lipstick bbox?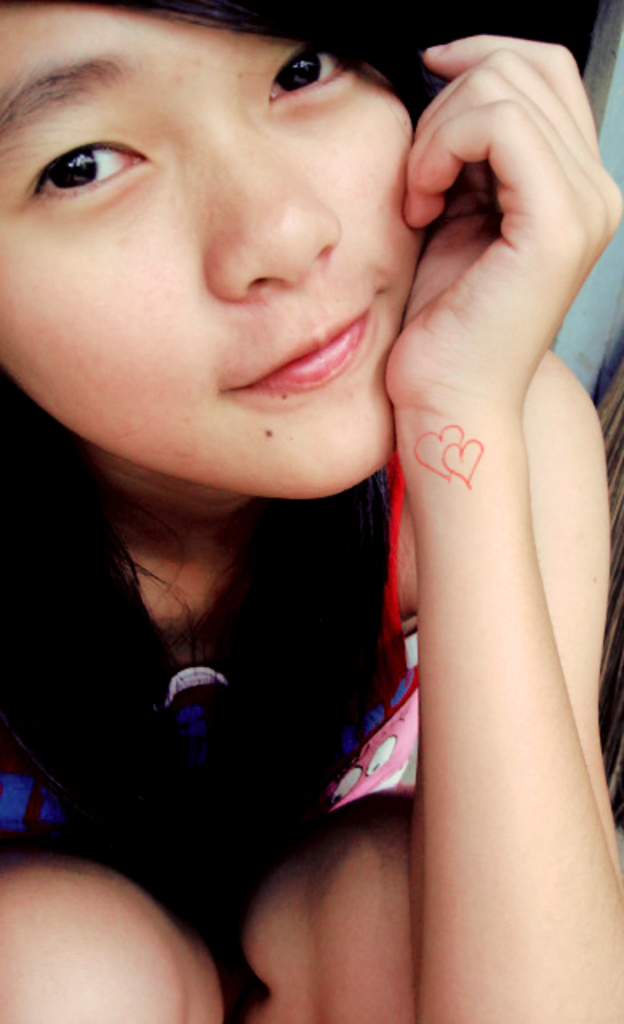
<bbox>242, 312, 368, 395</bbox>
